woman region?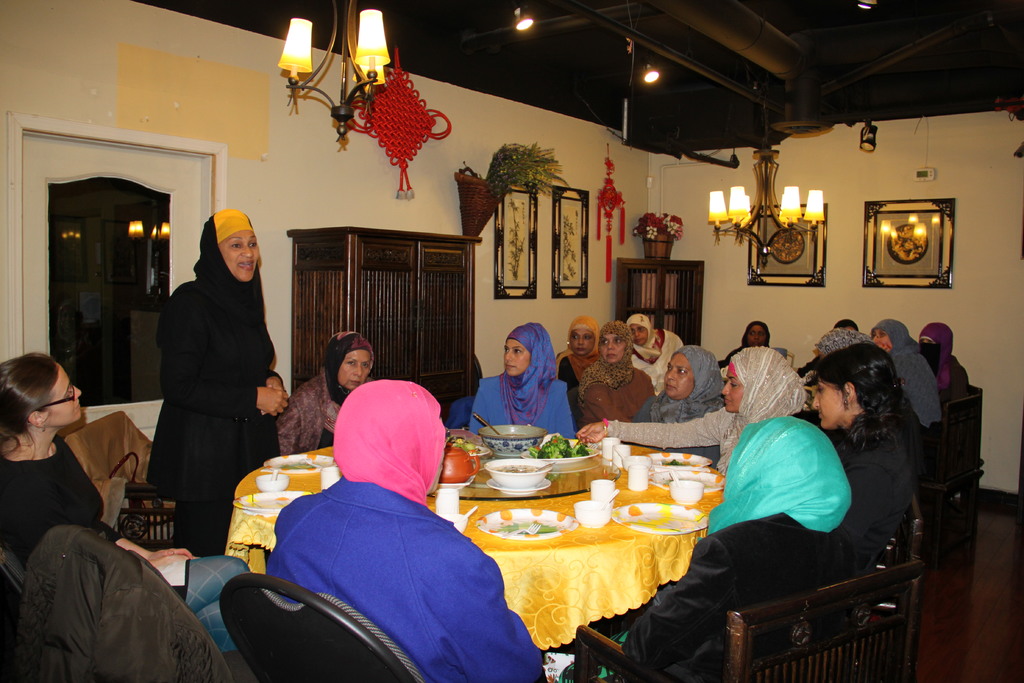
(467, 323, 576, 447)
